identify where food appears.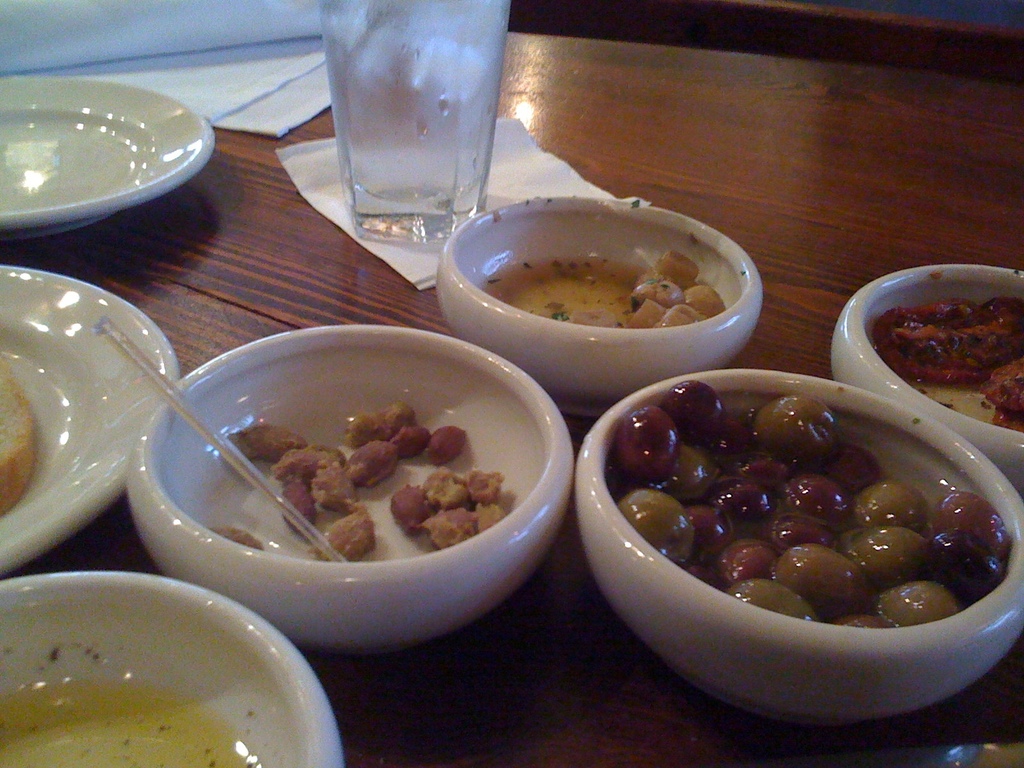
Appears at (0,351,36,514).
